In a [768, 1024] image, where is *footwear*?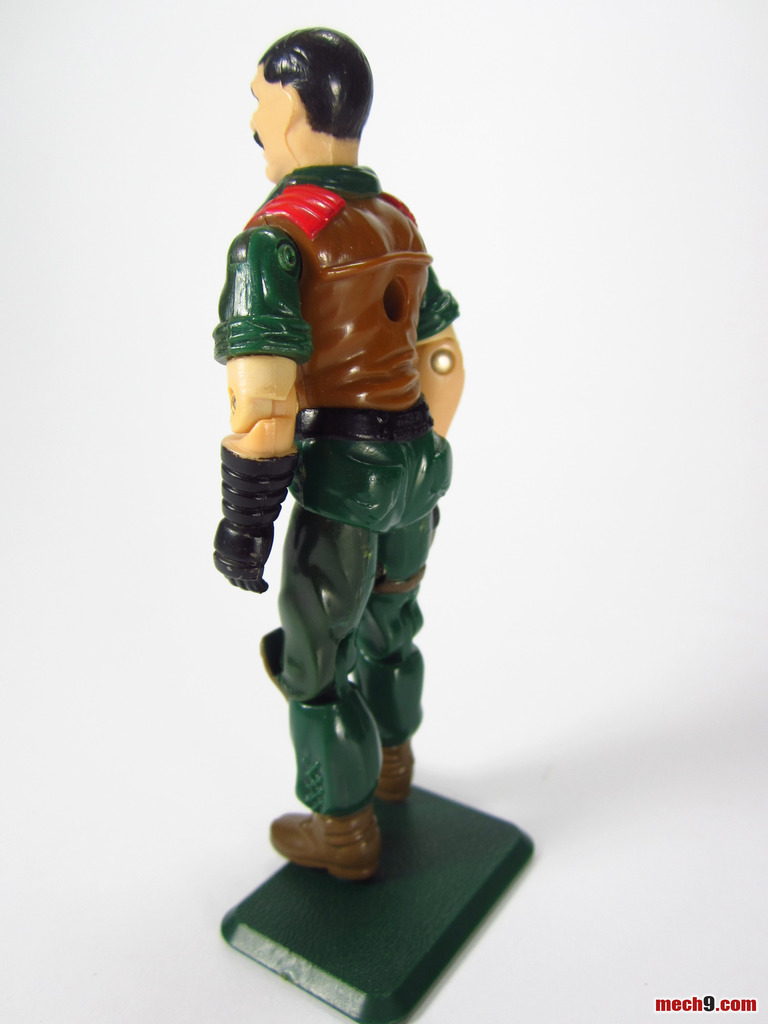
box=[374, 745, 417, 808].
